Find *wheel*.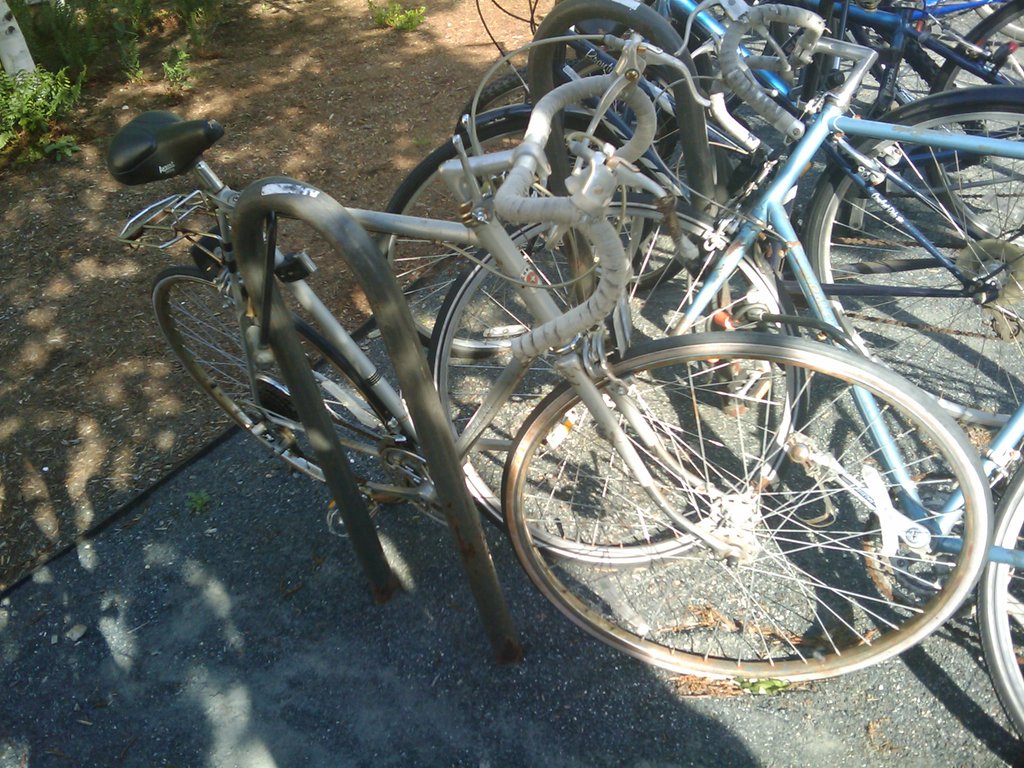
left=931, top=0, right=1023, bottom=142.
